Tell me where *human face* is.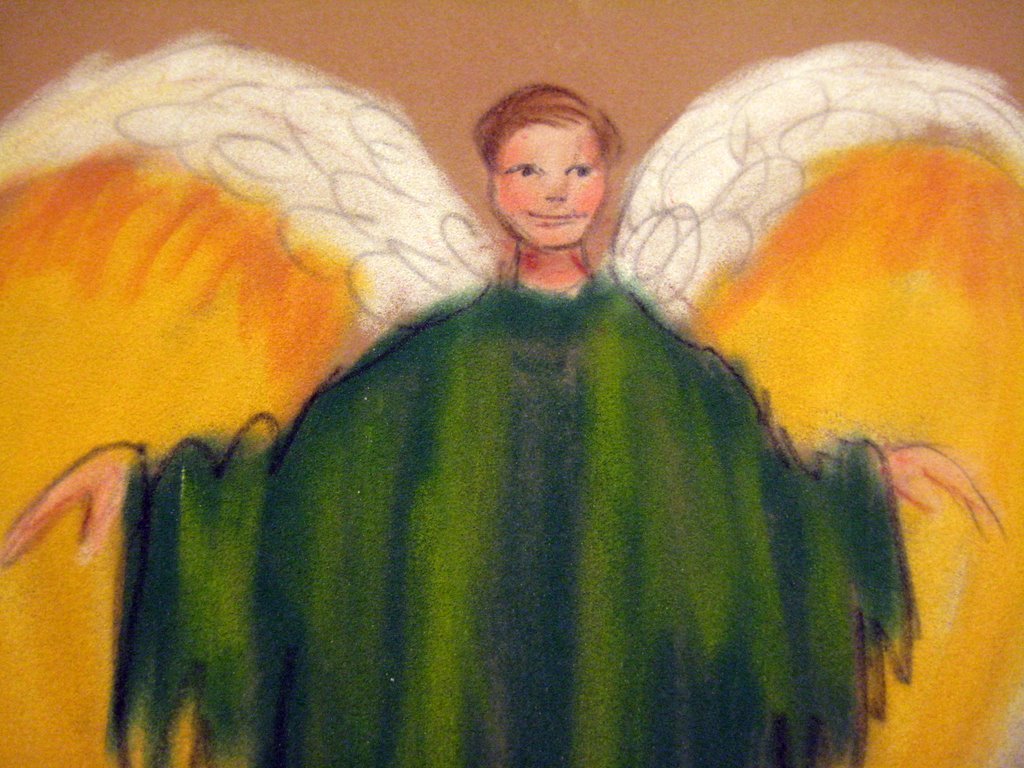
*human face* is at (493,125,609,254).
